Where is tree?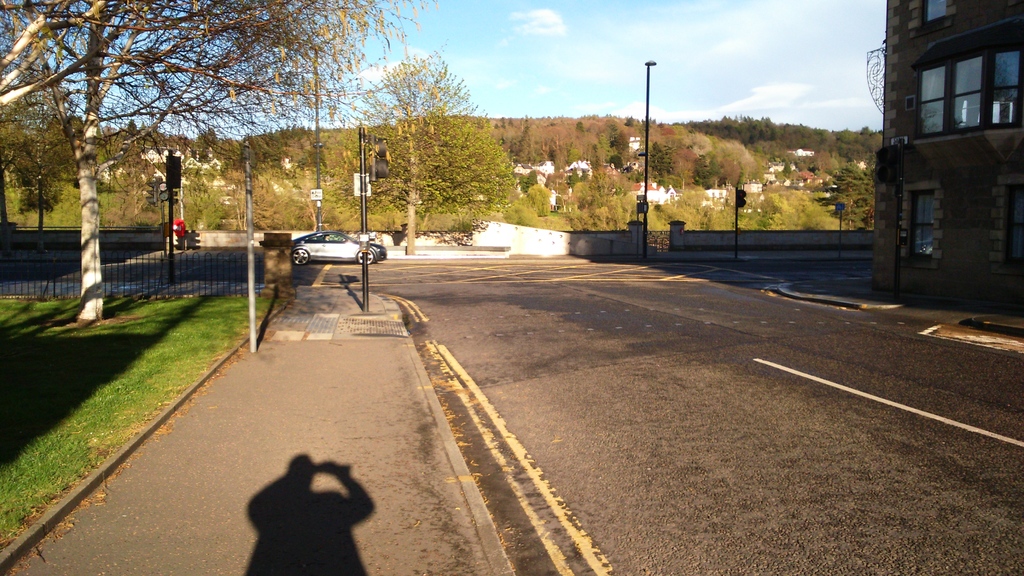
0,0,405,218.
